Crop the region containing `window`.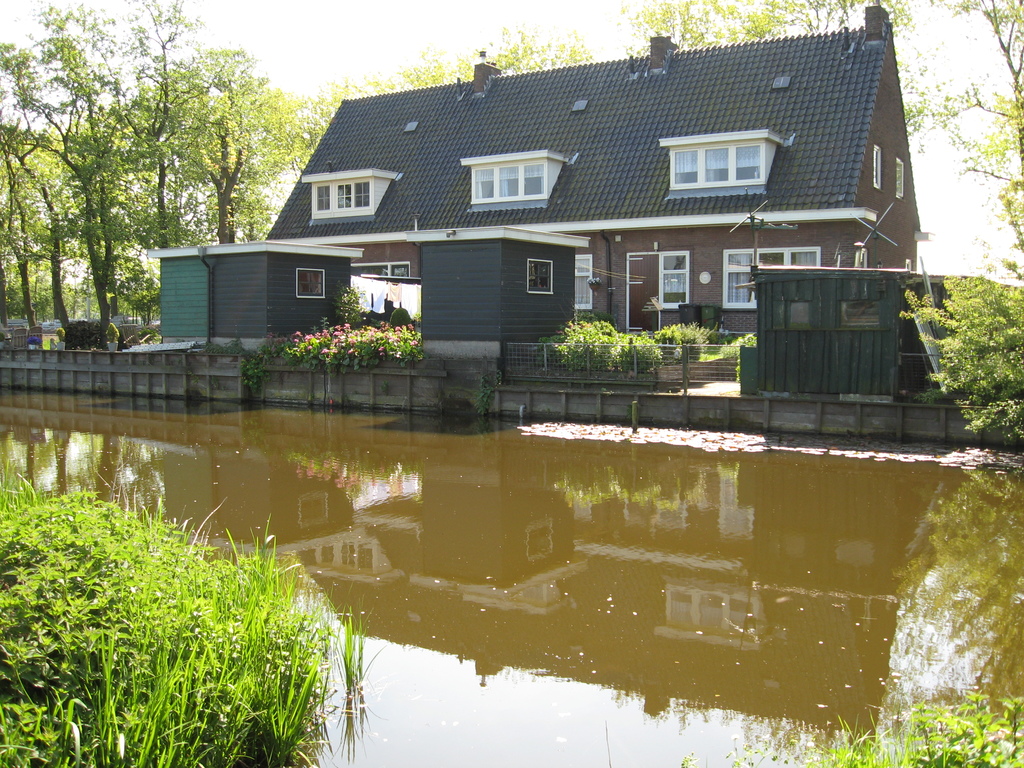
Crop region: left=460, top=158, right=569, bottom=212.
